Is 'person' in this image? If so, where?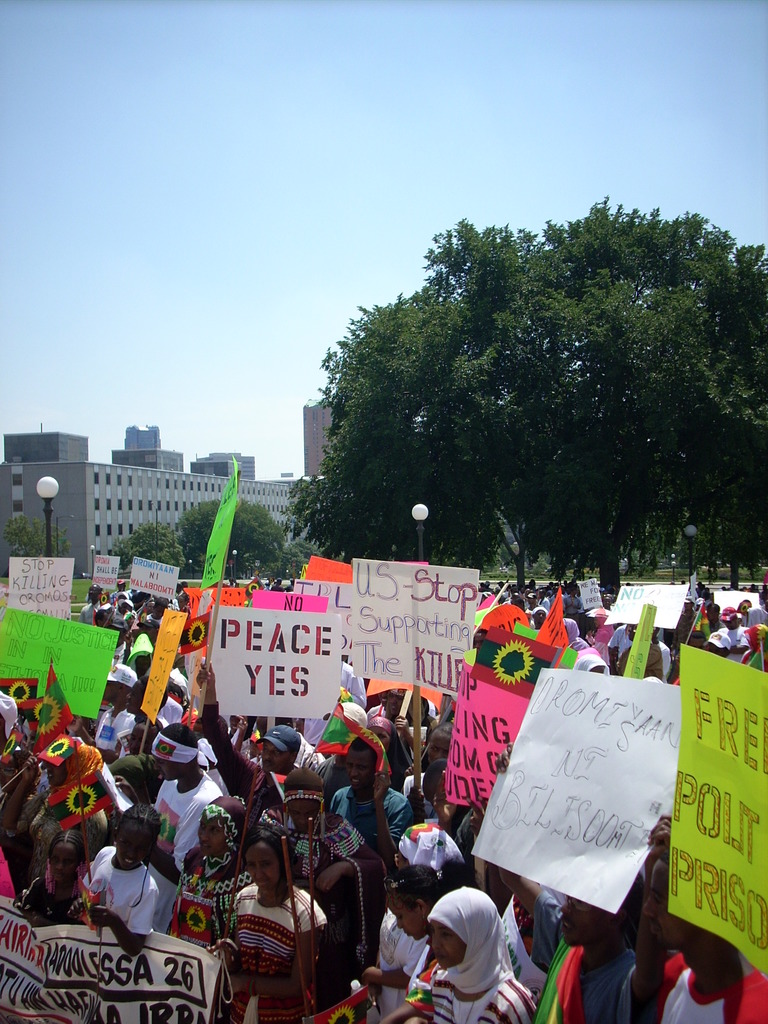
Yes, at bbox=[83, 795, 176, 964].
